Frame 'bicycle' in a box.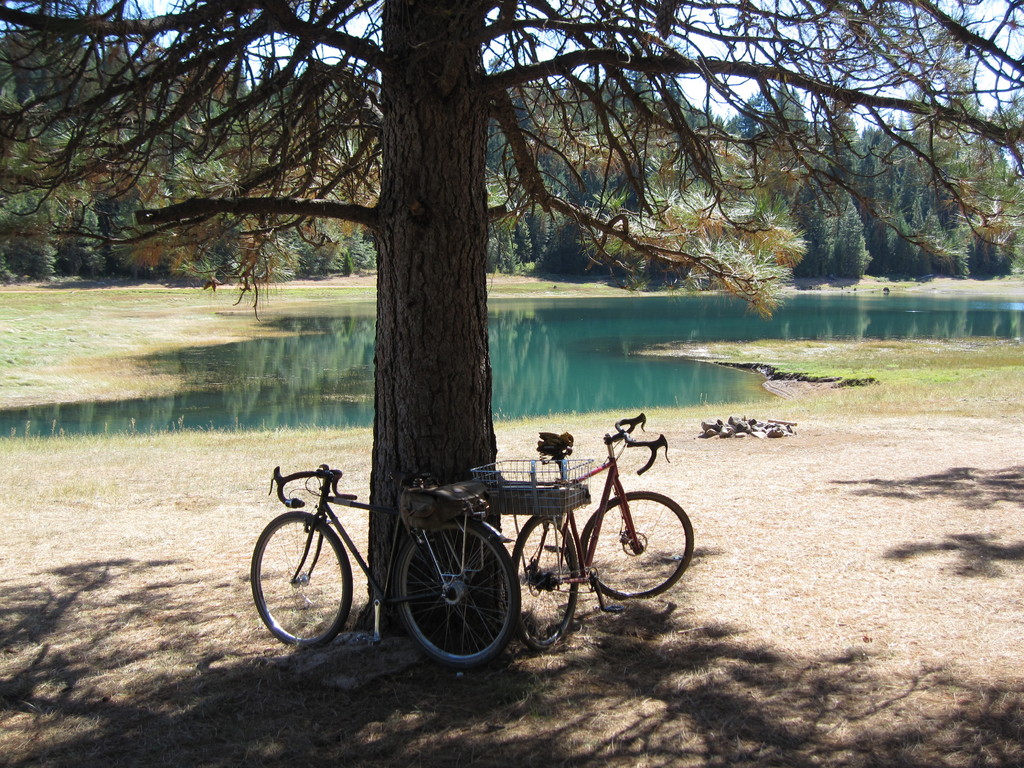
box(250, 462, 524, 669).
